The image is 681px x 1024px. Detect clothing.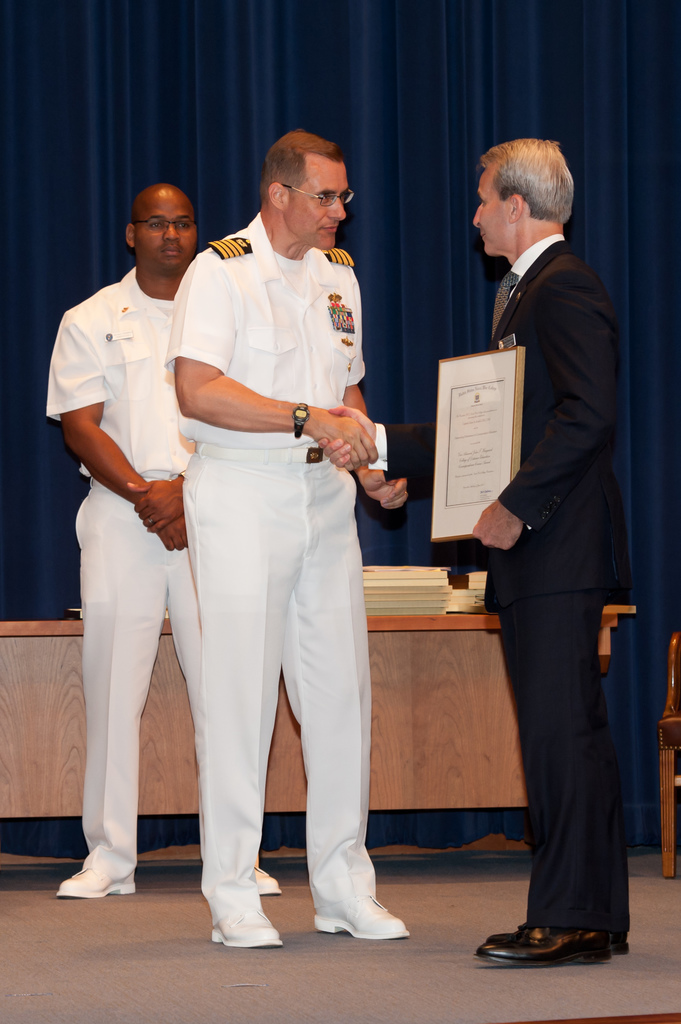
Detection: [44, 276, 194, 876].
